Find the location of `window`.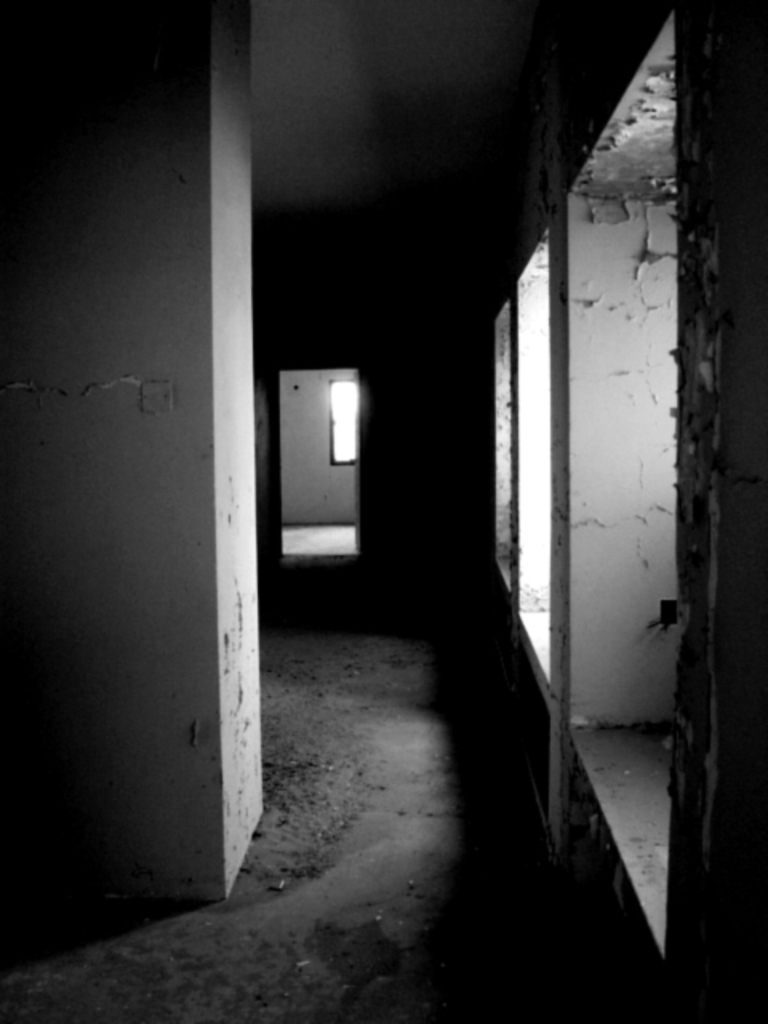
Location: 333, 370, 357, 467.
